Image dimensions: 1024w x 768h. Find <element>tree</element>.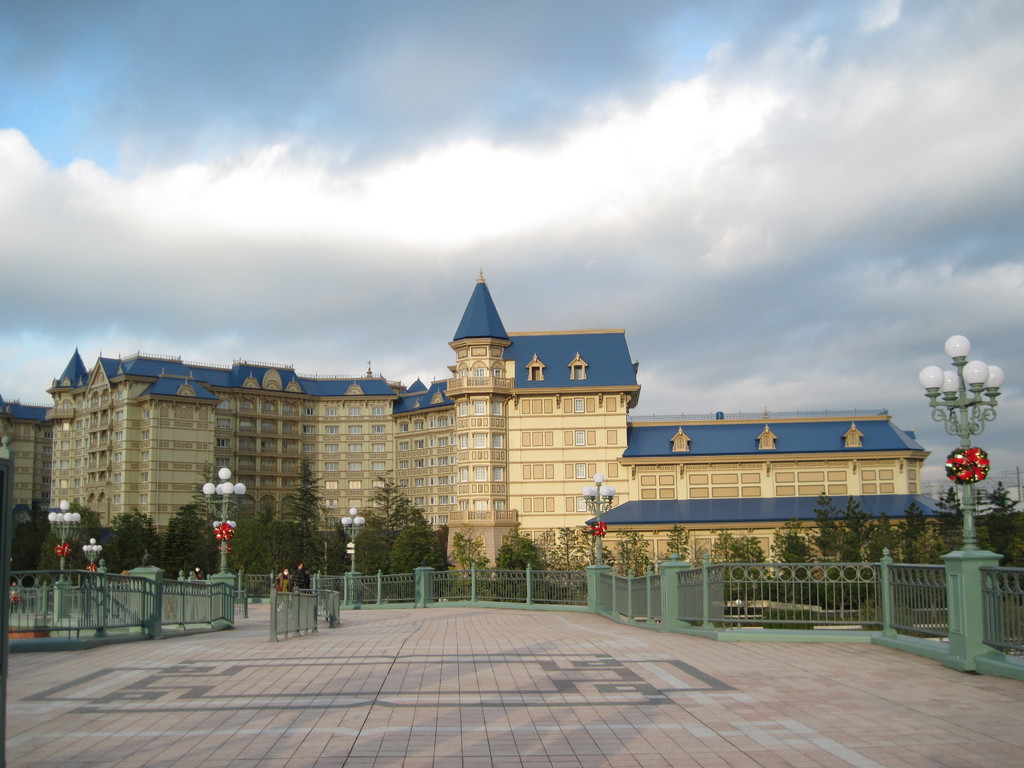
BBox(348, 494, 432, 580).
